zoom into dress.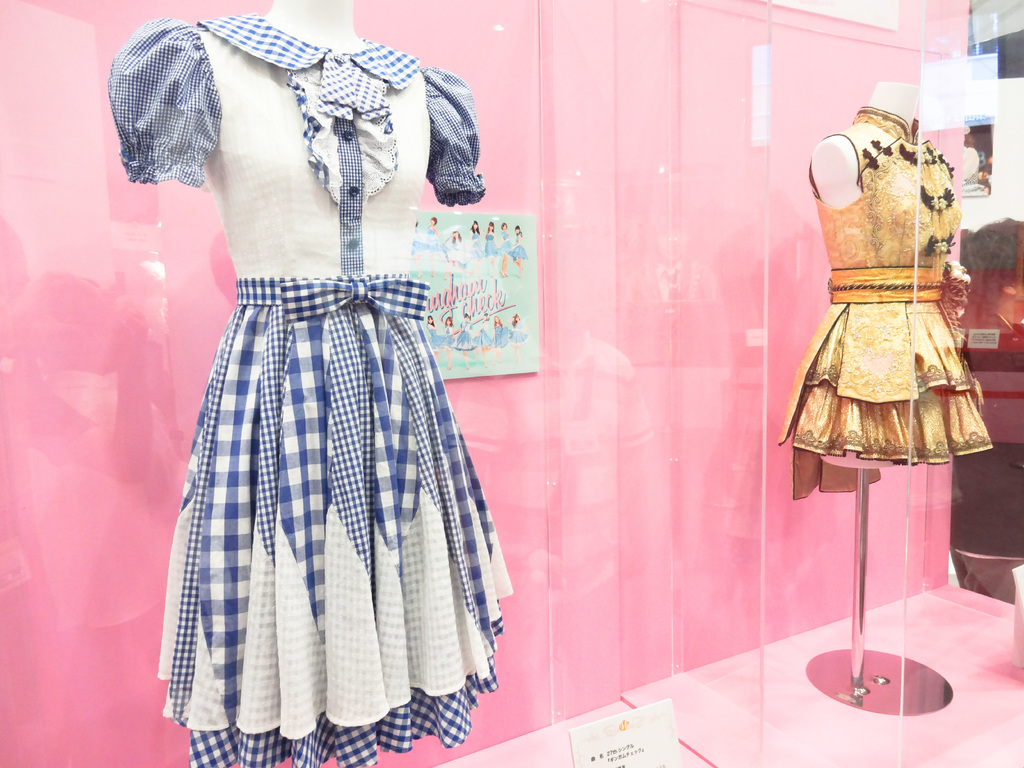
Zoom target: <bbox>779, 106, 993, 500</bbox>.
